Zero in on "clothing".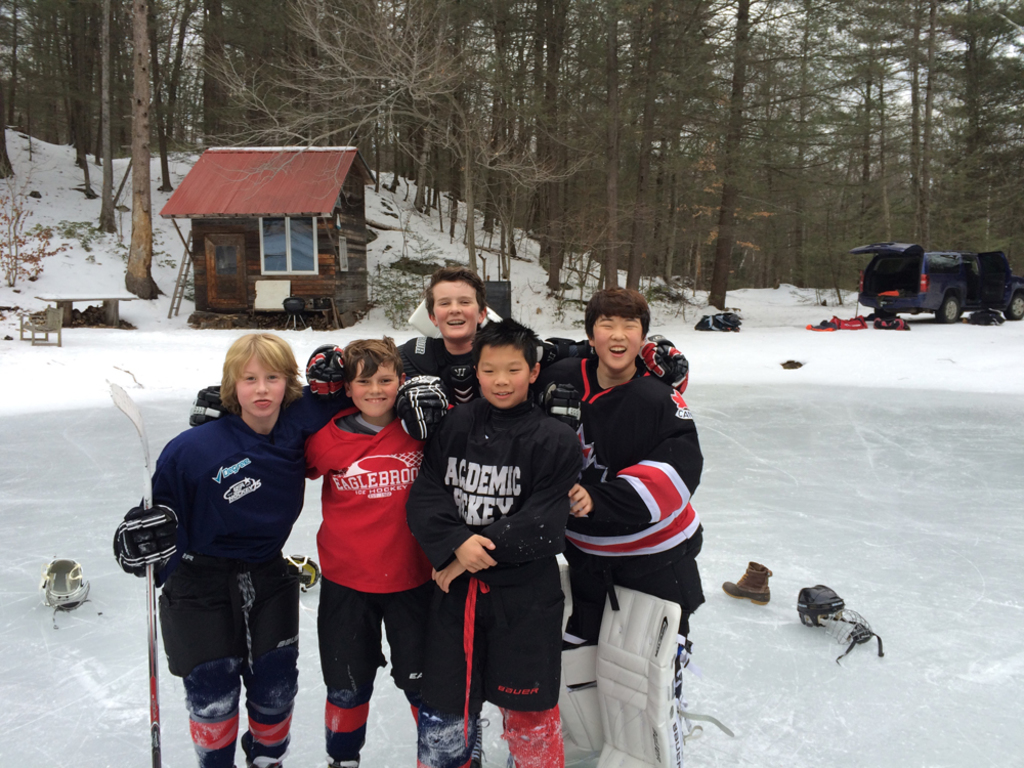
Zeroed in: [x1=391, y1=325, x2=523, y2=446].
